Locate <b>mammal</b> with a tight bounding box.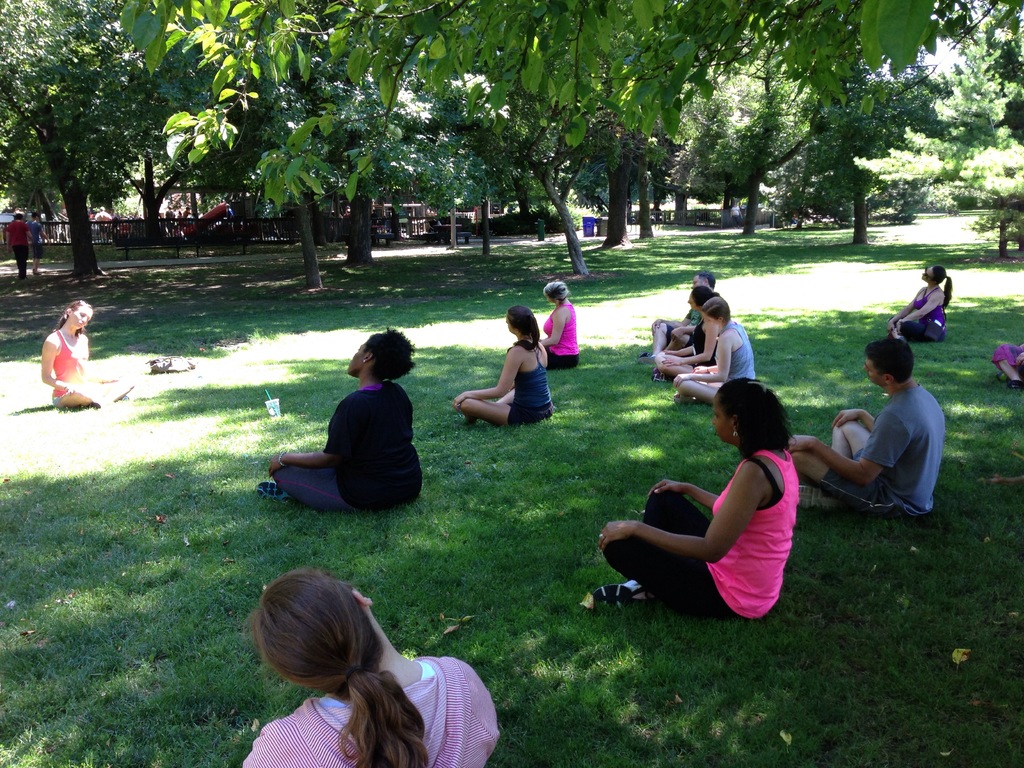
x1=541 y1=273 x2=582 y2=373.
